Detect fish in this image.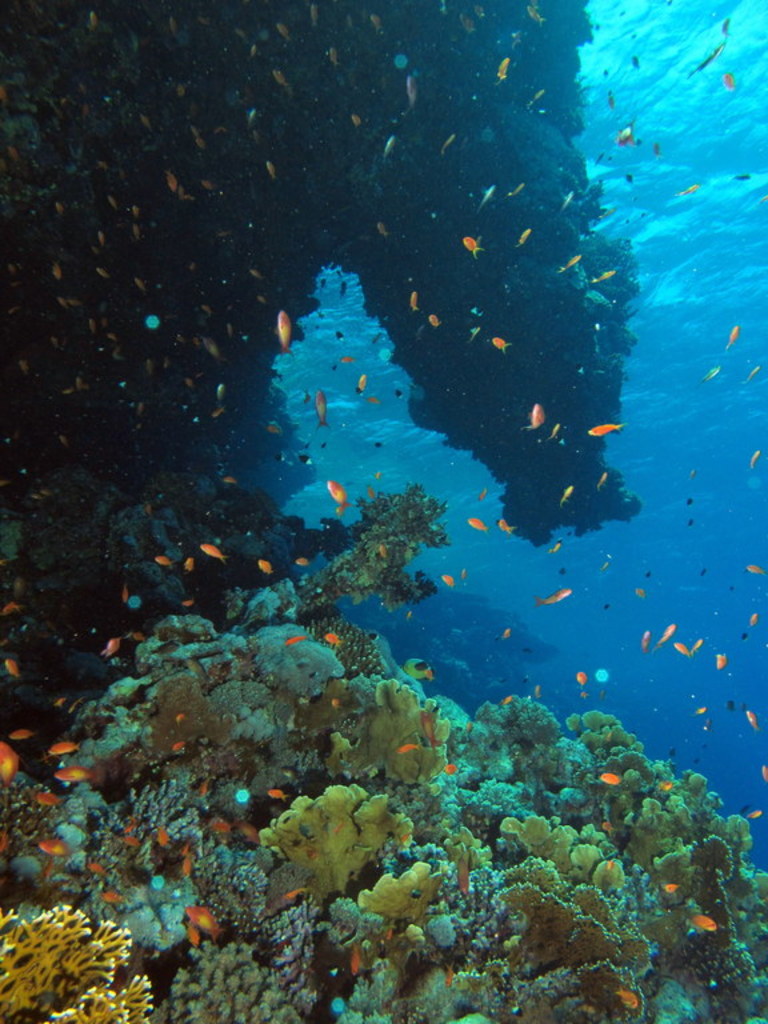
Detection: select_region(115, 835, 141, 852).
